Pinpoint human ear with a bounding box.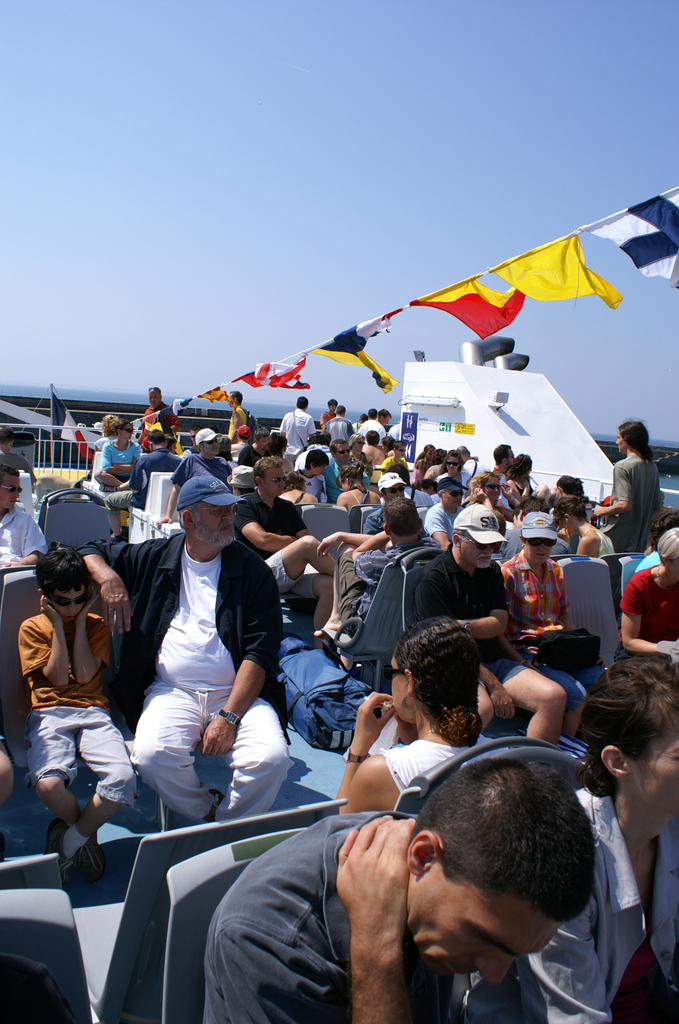
bbox(519, 509, 526, 518).
